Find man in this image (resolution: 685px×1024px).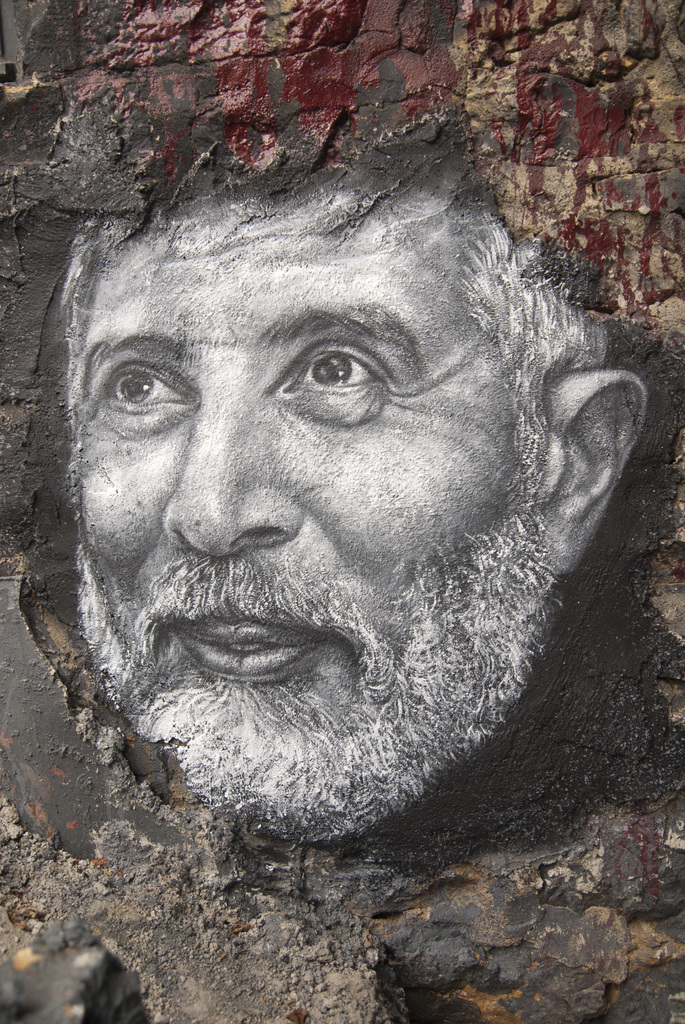
rect(0, 159, 684, 916).
